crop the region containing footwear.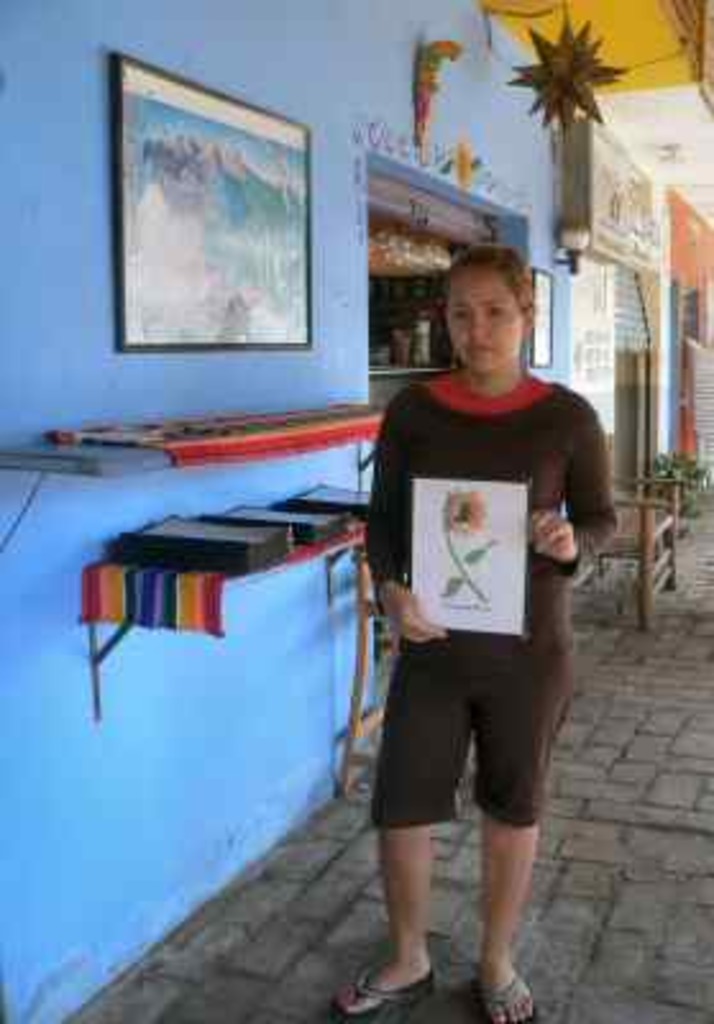
Crop region: 335, 957, 440, 1021.
